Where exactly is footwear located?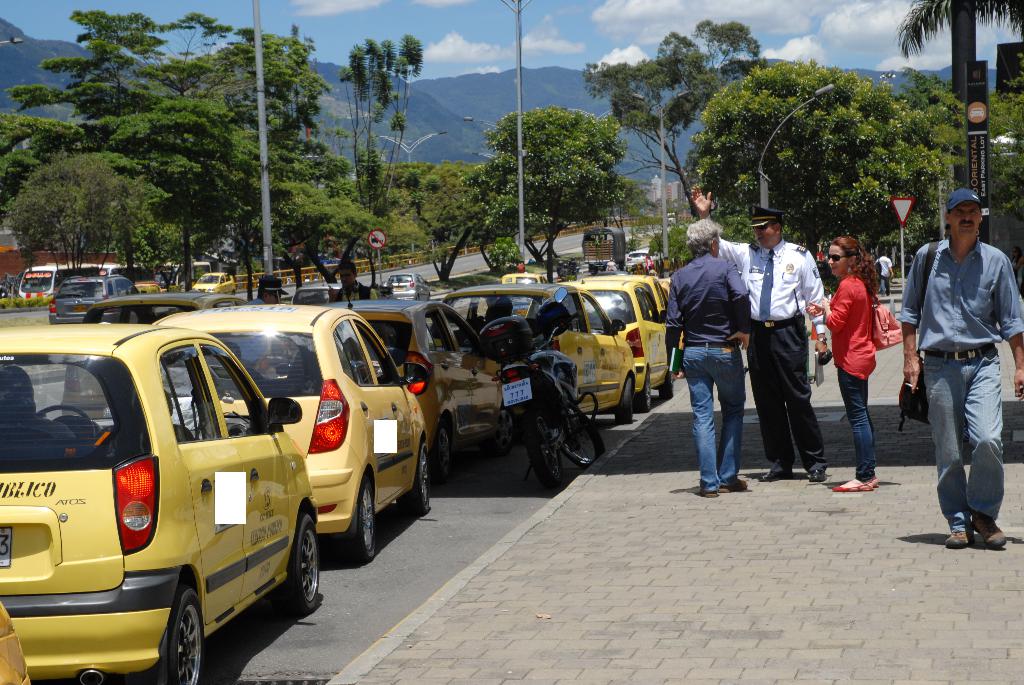
Its bounding box is 972, 514, 1010, 549.
